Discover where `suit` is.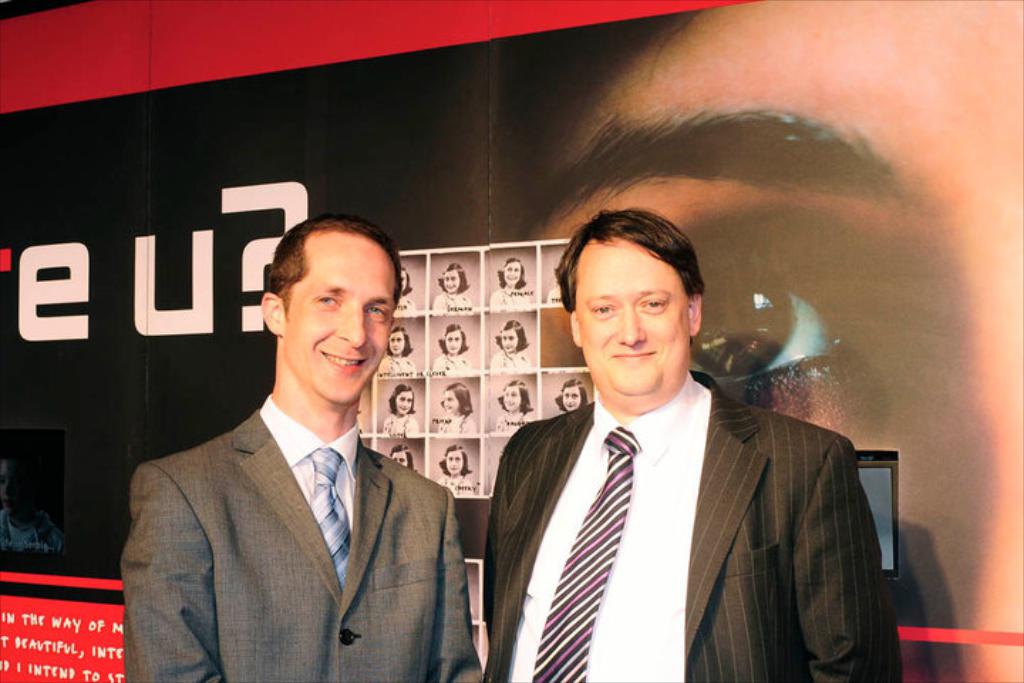
Discovered at x1=465 y1=289 x2=882 y2=672.
